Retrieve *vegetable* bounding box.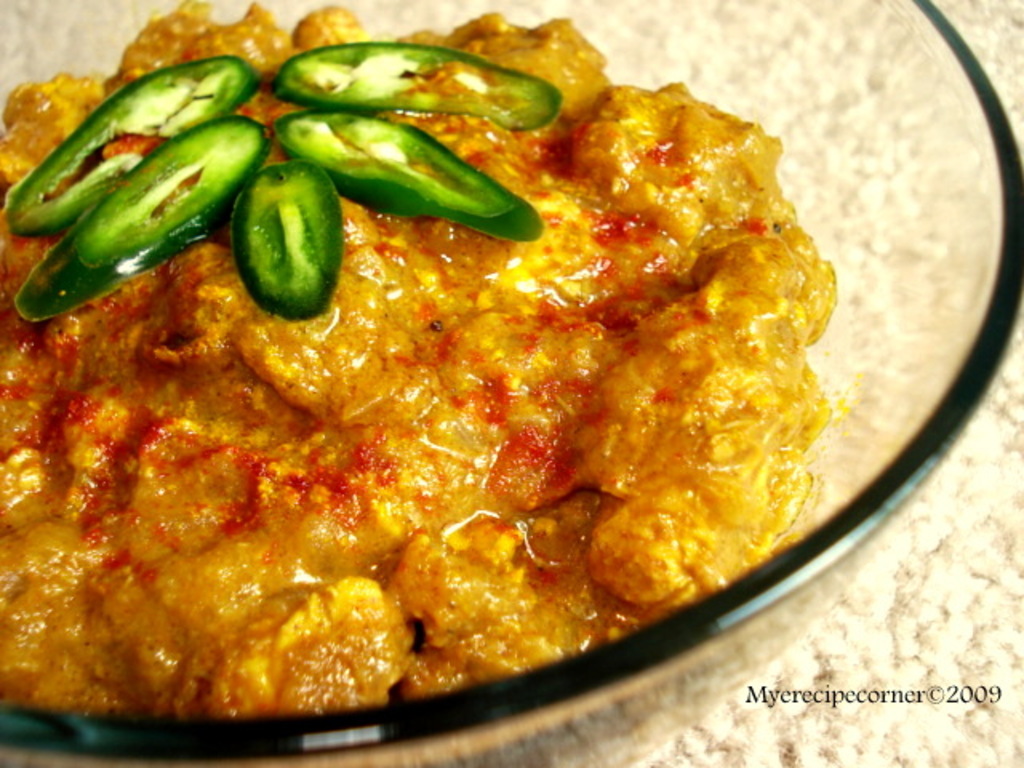
Bounding box: 262, 109, 542, 246.
